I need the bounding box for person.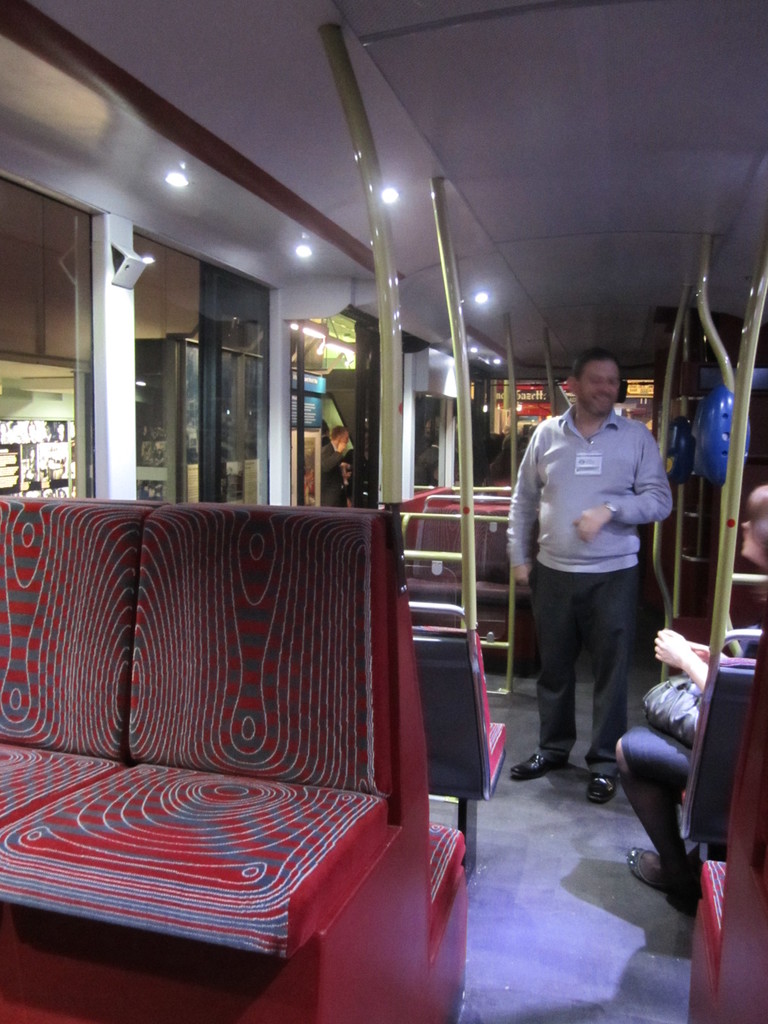
Here it is: box=[24, 447, 36, 477].
